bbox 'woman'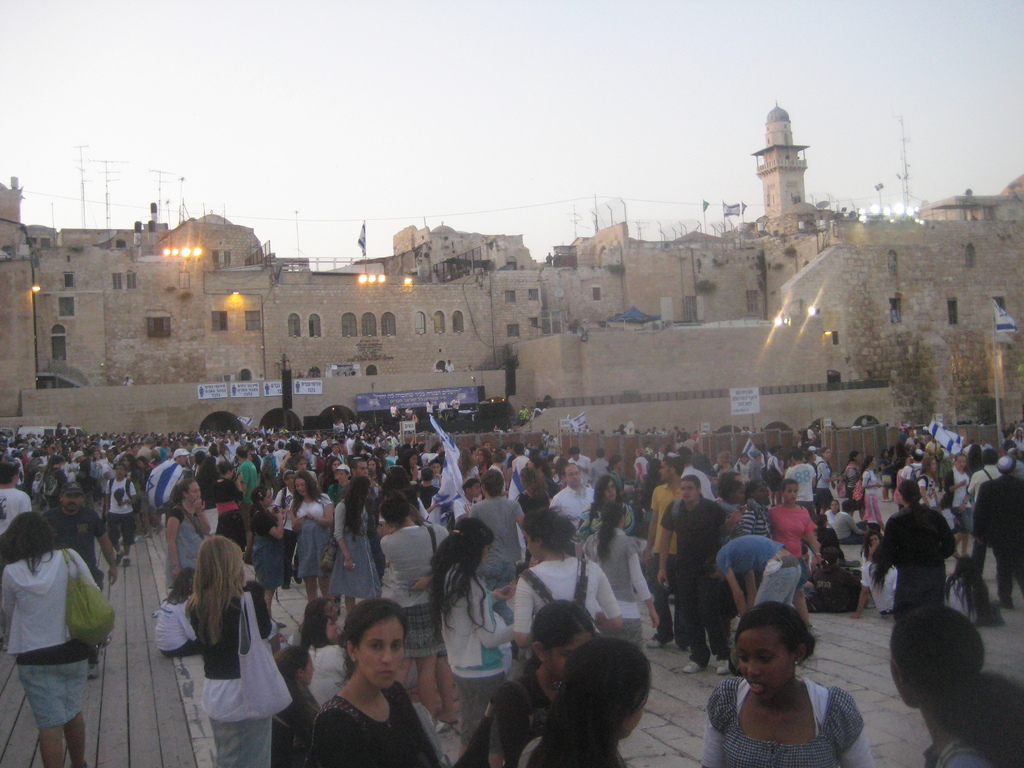
707 607 874 767
